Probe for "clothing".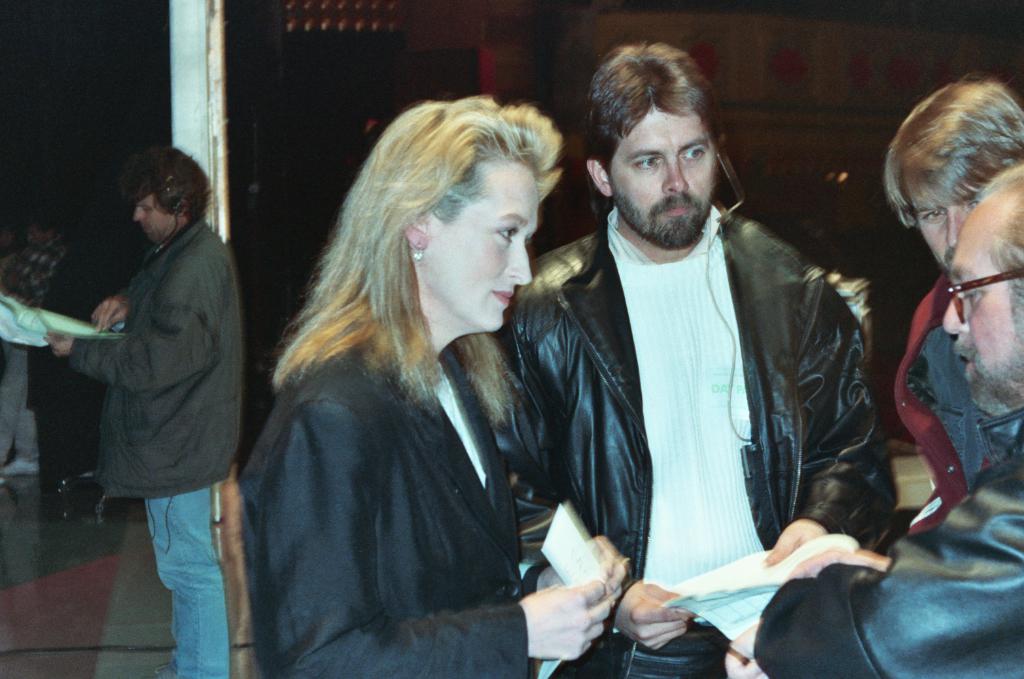
Probe result: (754, 423, 1023, 678).
